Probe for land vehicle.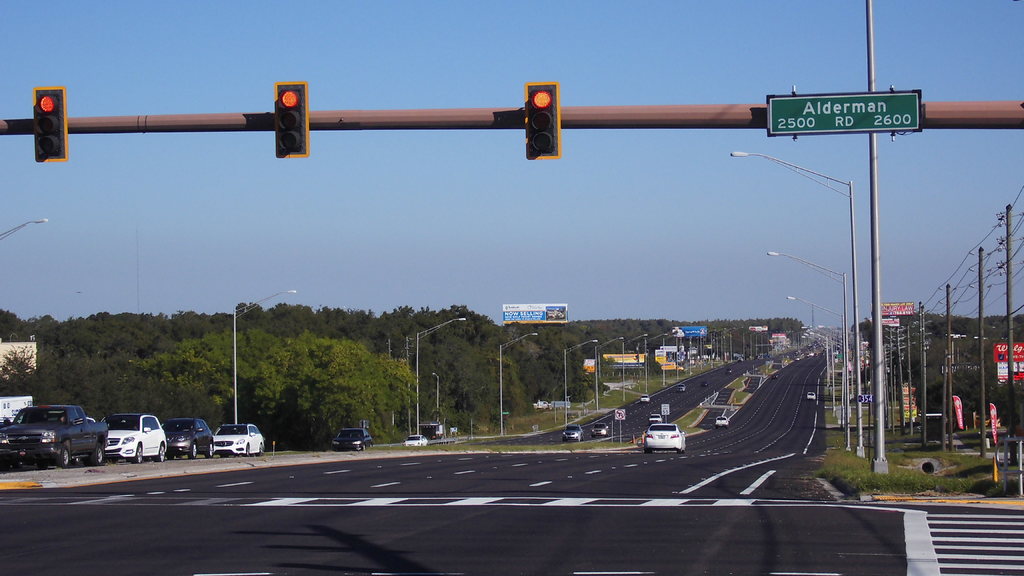
Probe result: <bbox>736, 355, 745, 364</bbox>.
